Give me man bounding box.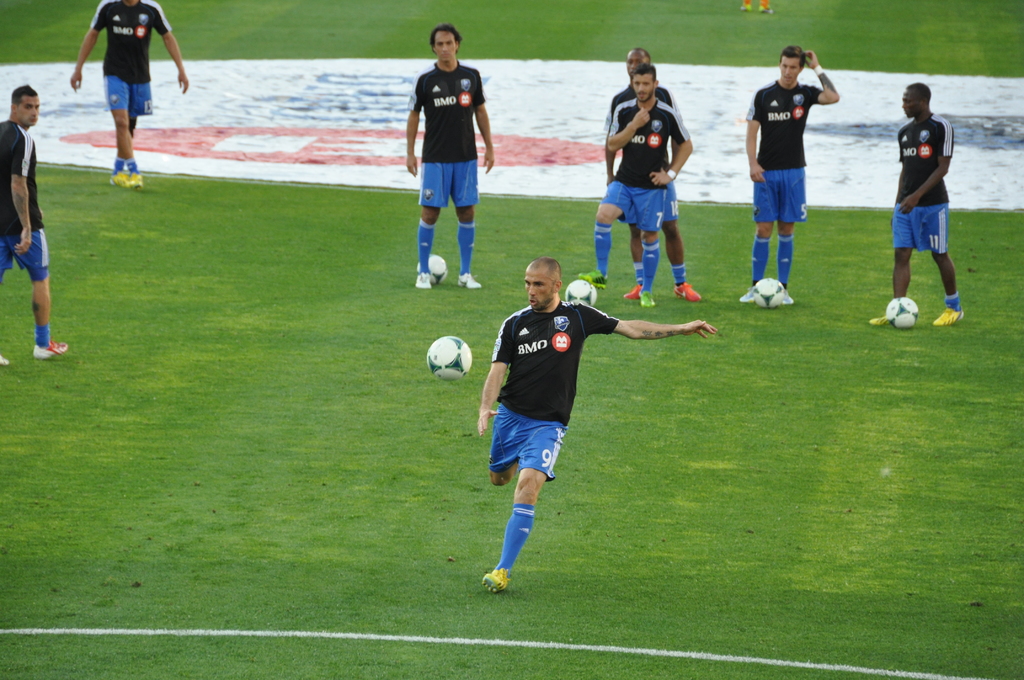
detection(598, 50, 699, 300).
